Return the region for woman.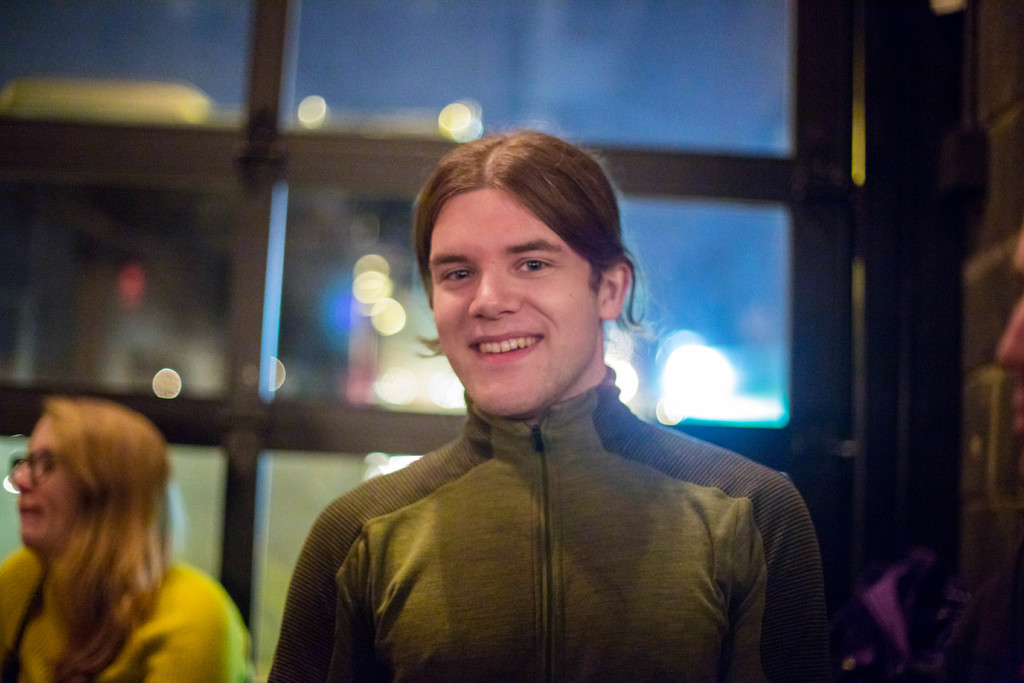
Rect(0, 382, 255, 677).
